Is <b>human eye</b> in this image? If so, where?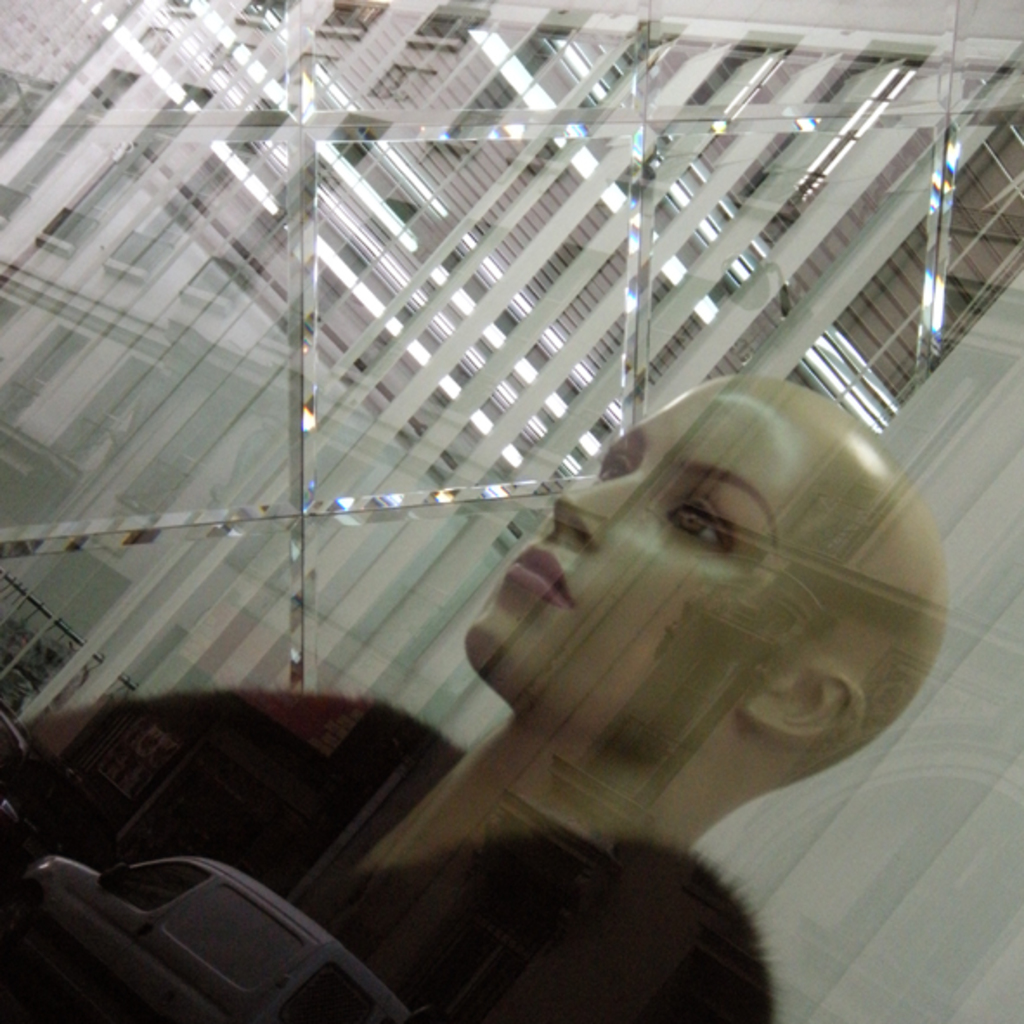
Yes, at 594:444:631:482.
